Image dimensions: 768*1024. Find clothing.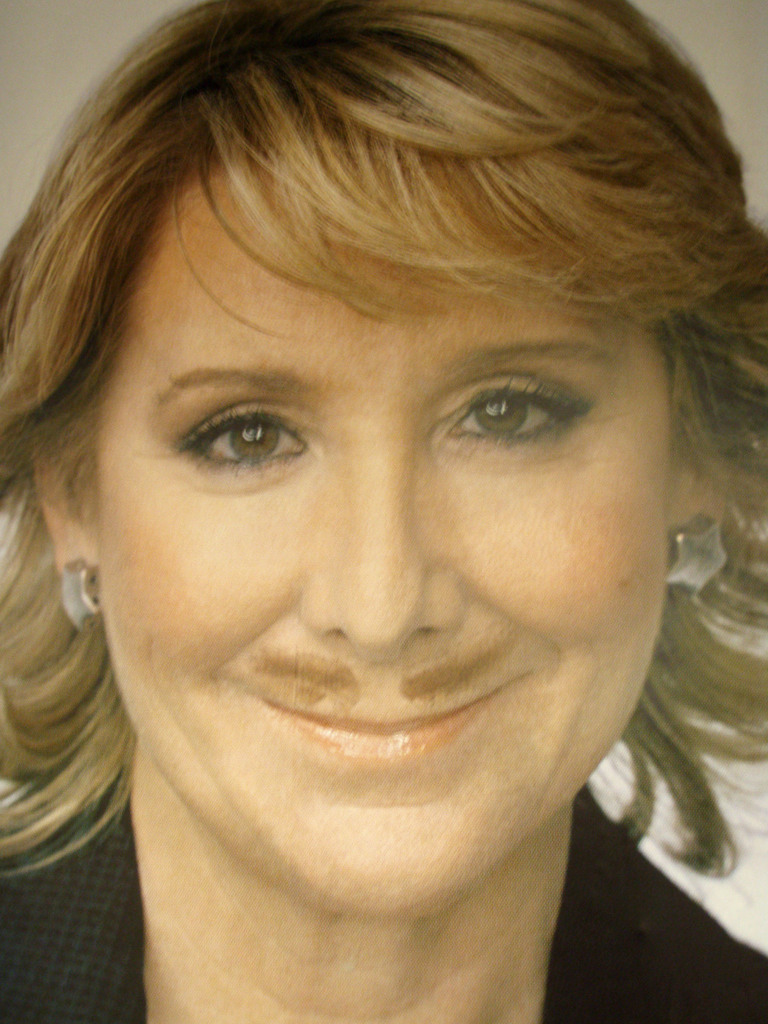
bbox(0, 817, 767, 1023).
